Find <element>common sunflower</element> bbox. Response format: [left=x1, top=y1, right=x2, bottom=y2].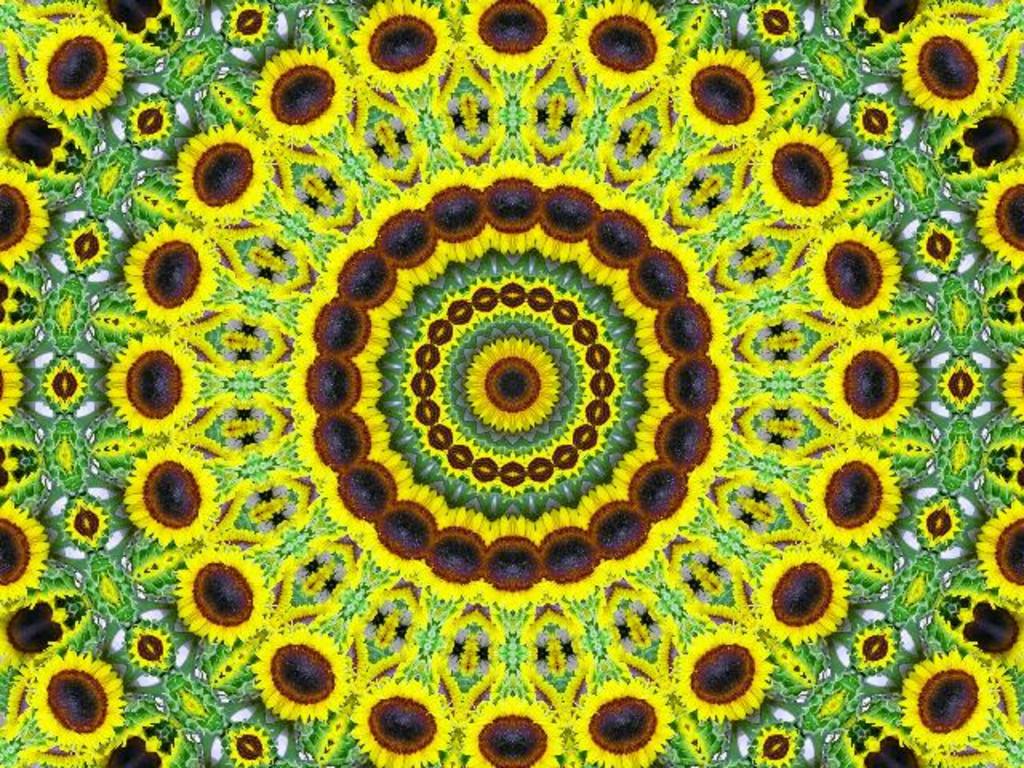
[left=176, top=534, right=283, bottom=650].
